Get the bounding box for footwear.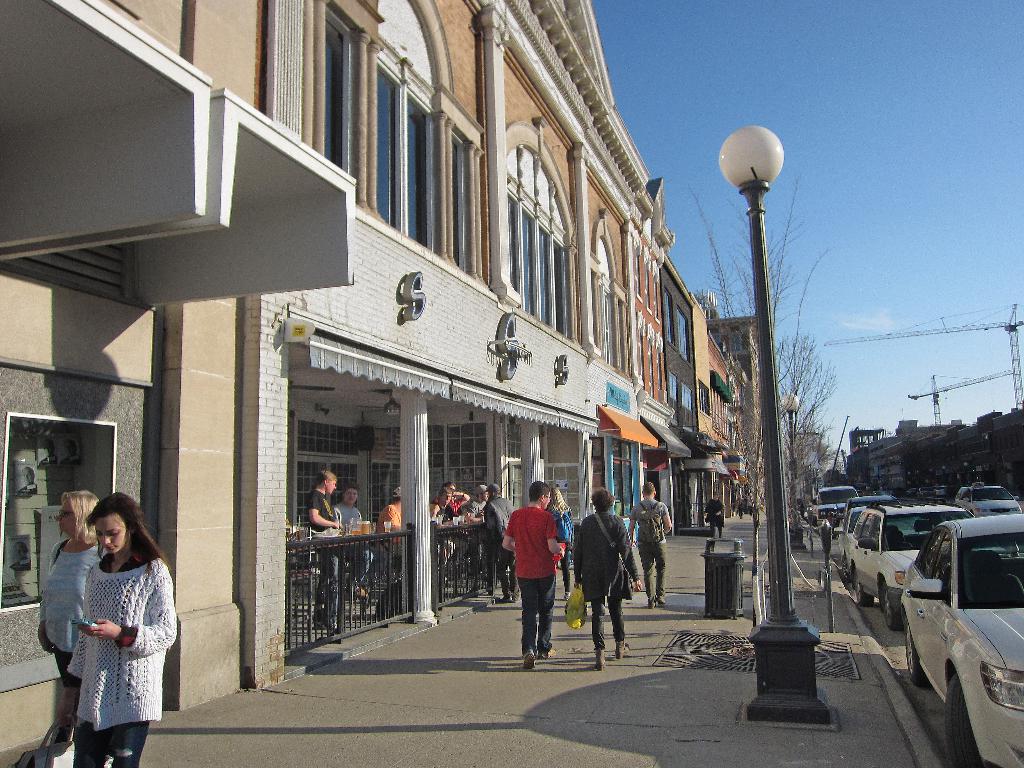
l=534, t=640, r=558, b=657.
